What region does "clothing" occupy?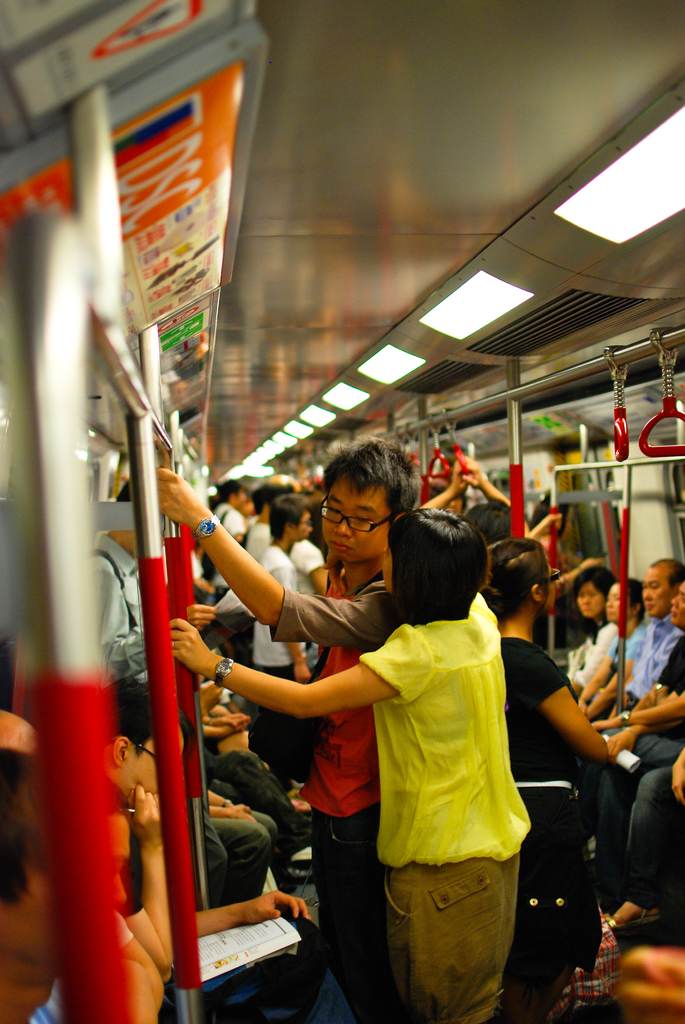
region(363, 571, 534, 965).
